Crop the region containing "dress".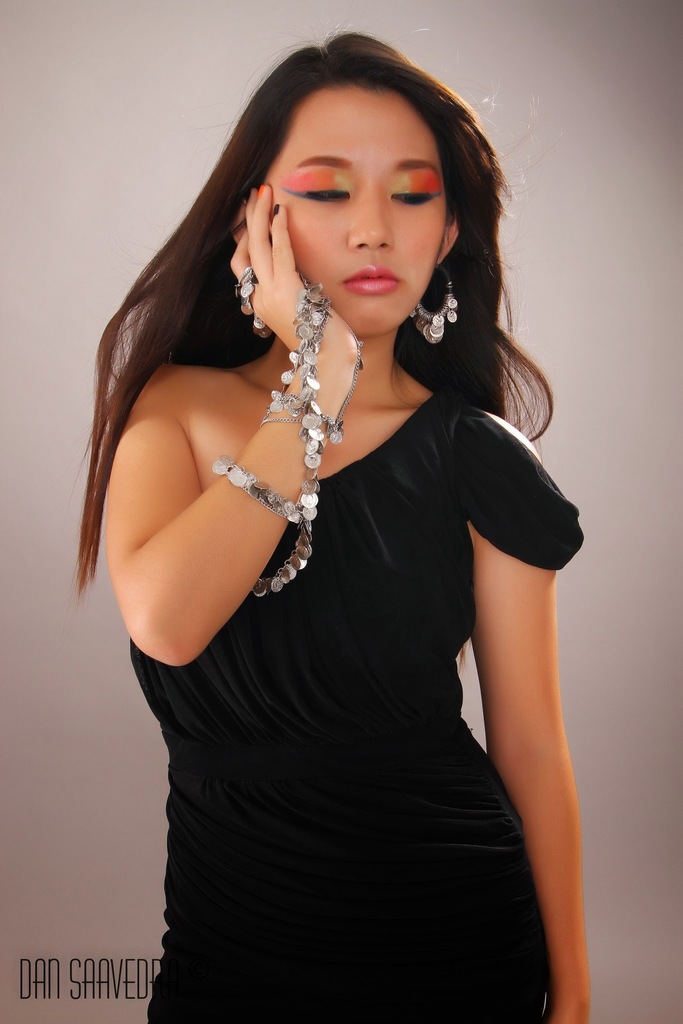
Crop region: 115:227:586:1017.
